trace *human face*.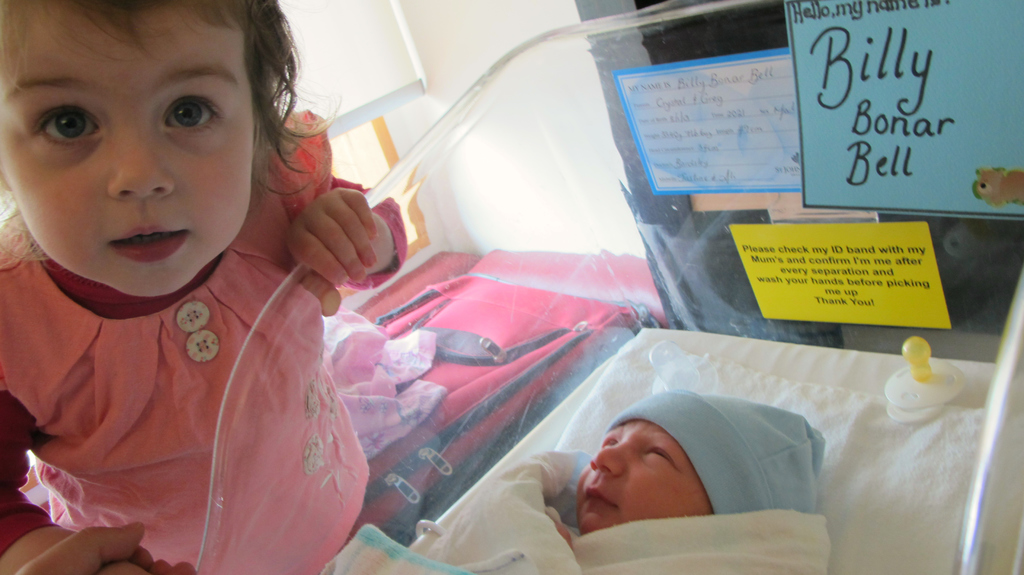
Traced to region(0, 0, 264, 294).
